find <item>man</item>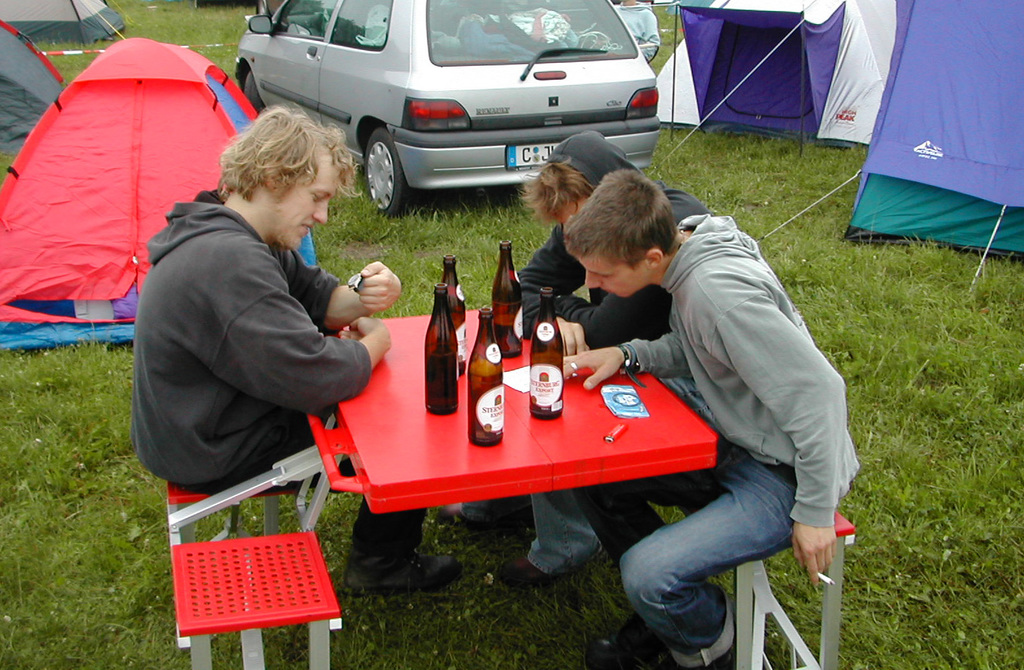
{"left": 560, "top": 170, "right": 860, "bottom": 669}
